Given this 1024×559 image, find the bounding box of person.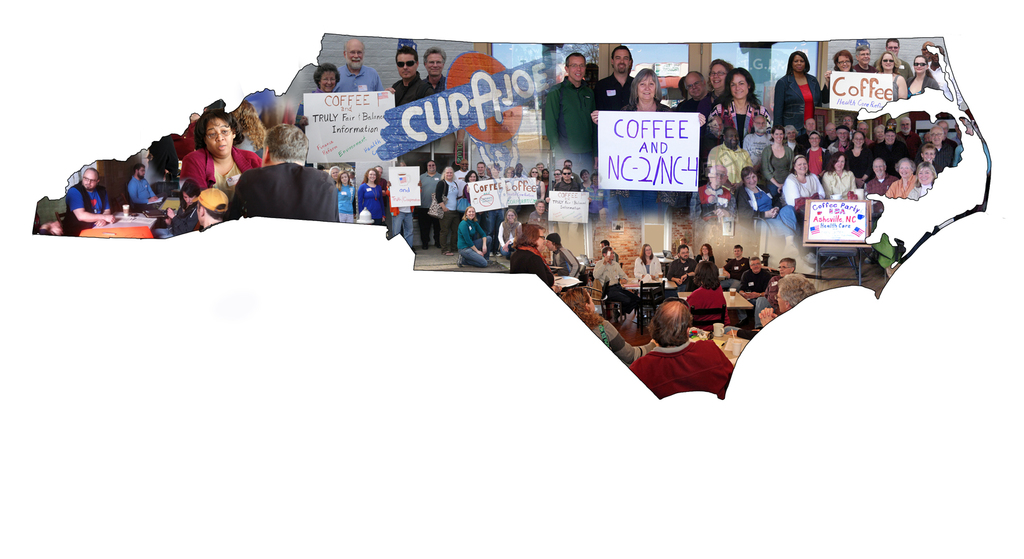
732, 163, 800, 251.
